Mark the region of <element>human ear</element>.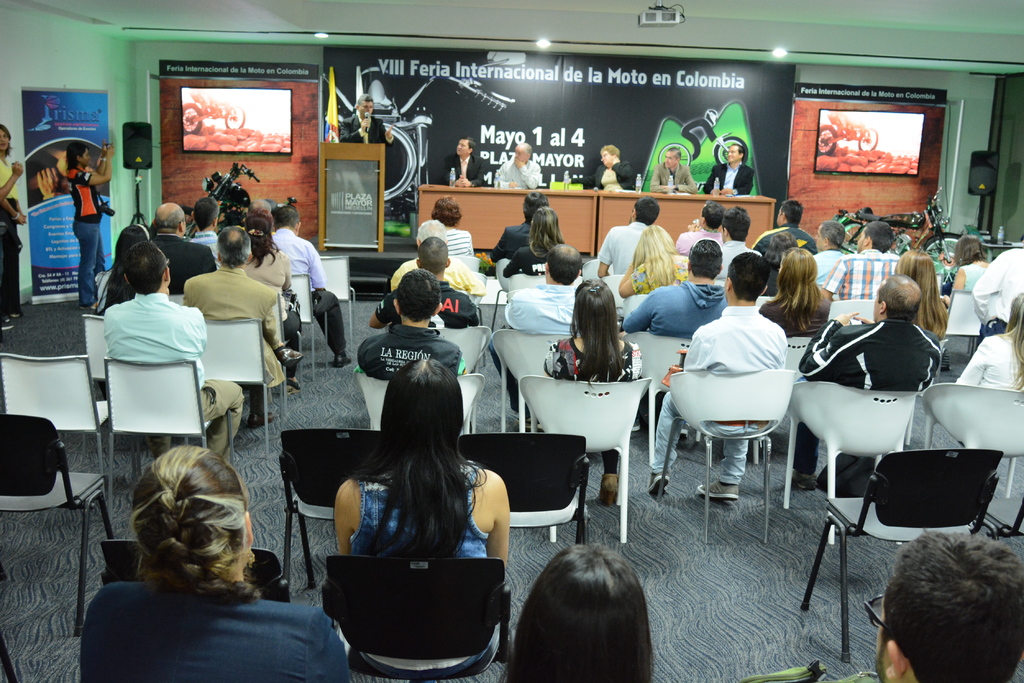
Region: [x1=630, y1=209, x2=636, y2=219].
